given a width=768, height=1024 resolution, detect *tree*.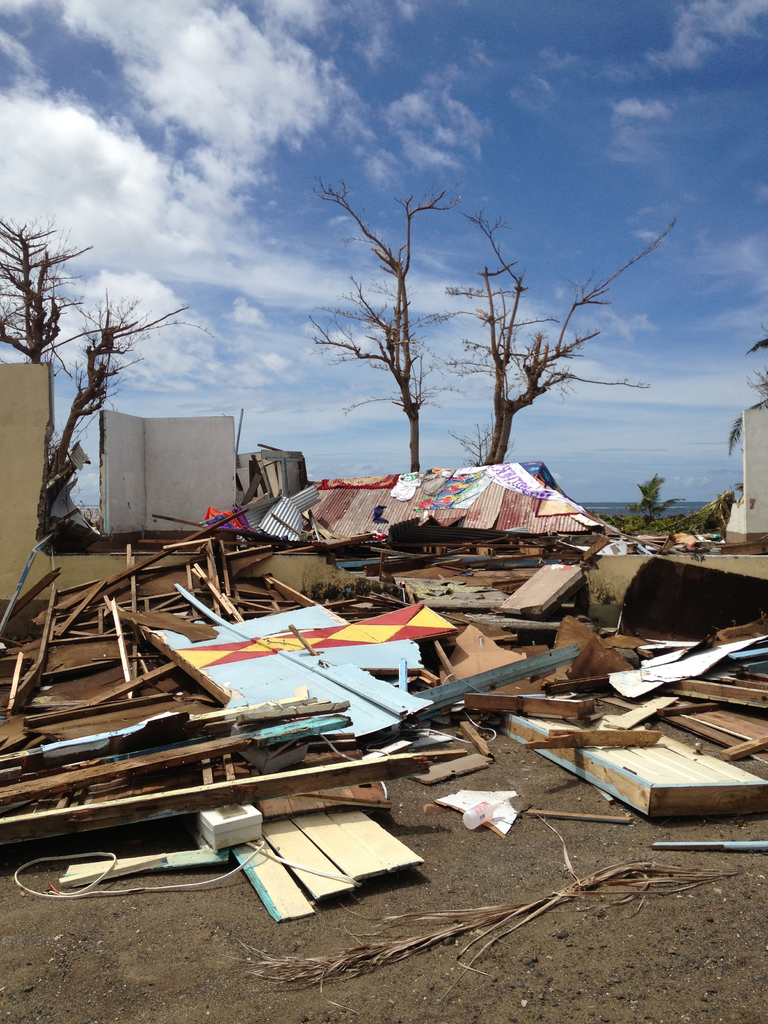
(x1=301, y1=170, x2=679, y2=547).
